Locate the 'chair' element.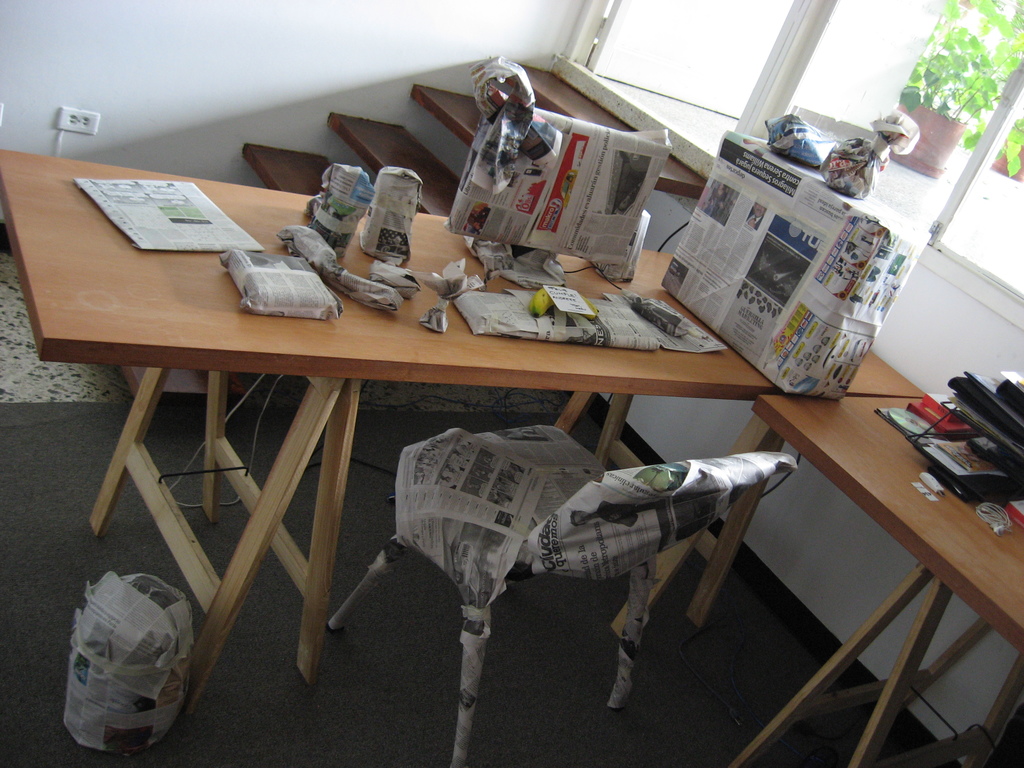
Element bbox: <box>330,422,795,767</box>.
